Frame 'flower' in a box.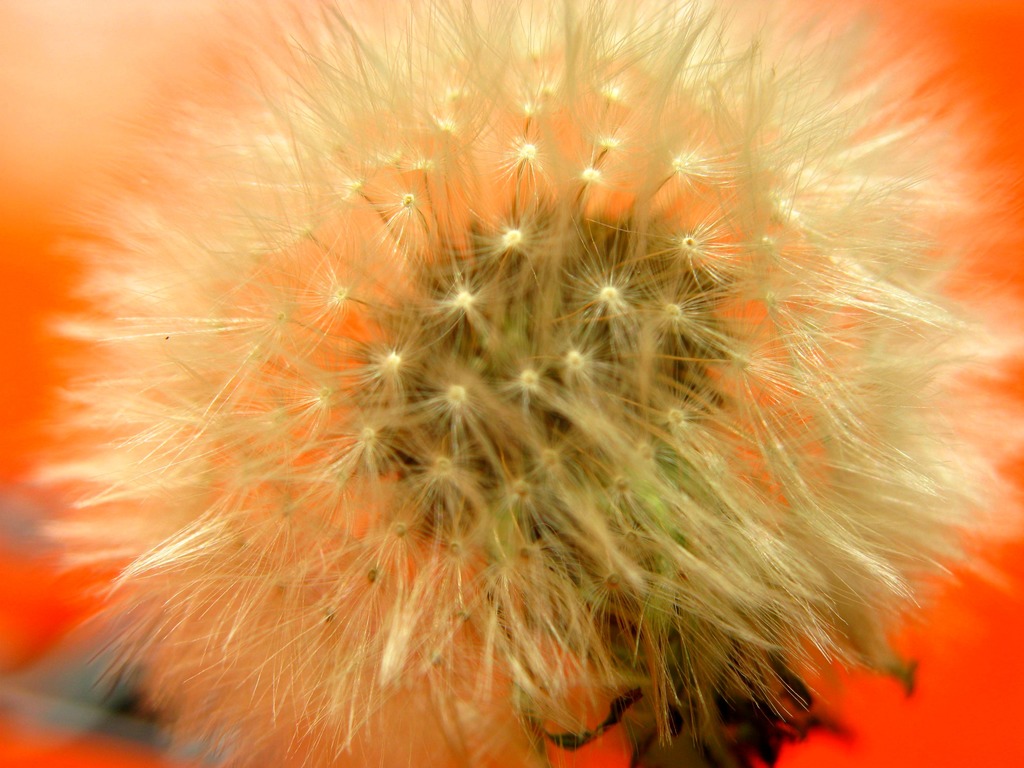
locate(16, 26, 972, 764).
